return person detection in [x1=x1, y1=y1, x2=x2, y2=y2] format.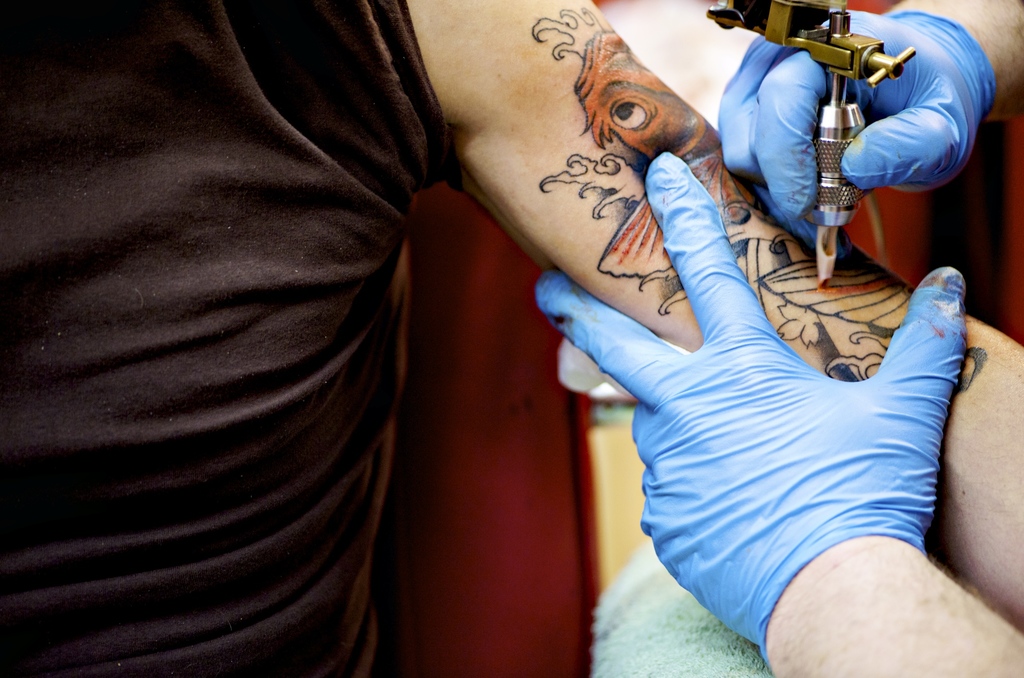
[x1=532, y1=0, x2=1023, y2=677].
